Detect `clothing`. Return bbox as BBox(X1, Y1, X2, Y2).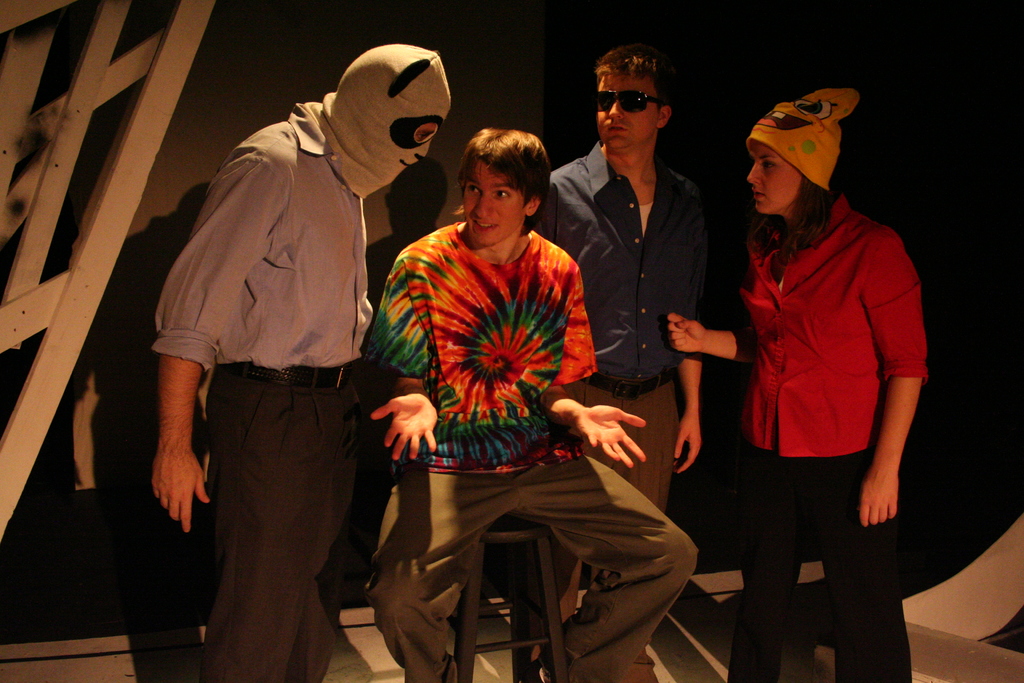
BBox(714, 188, 936, 682).
